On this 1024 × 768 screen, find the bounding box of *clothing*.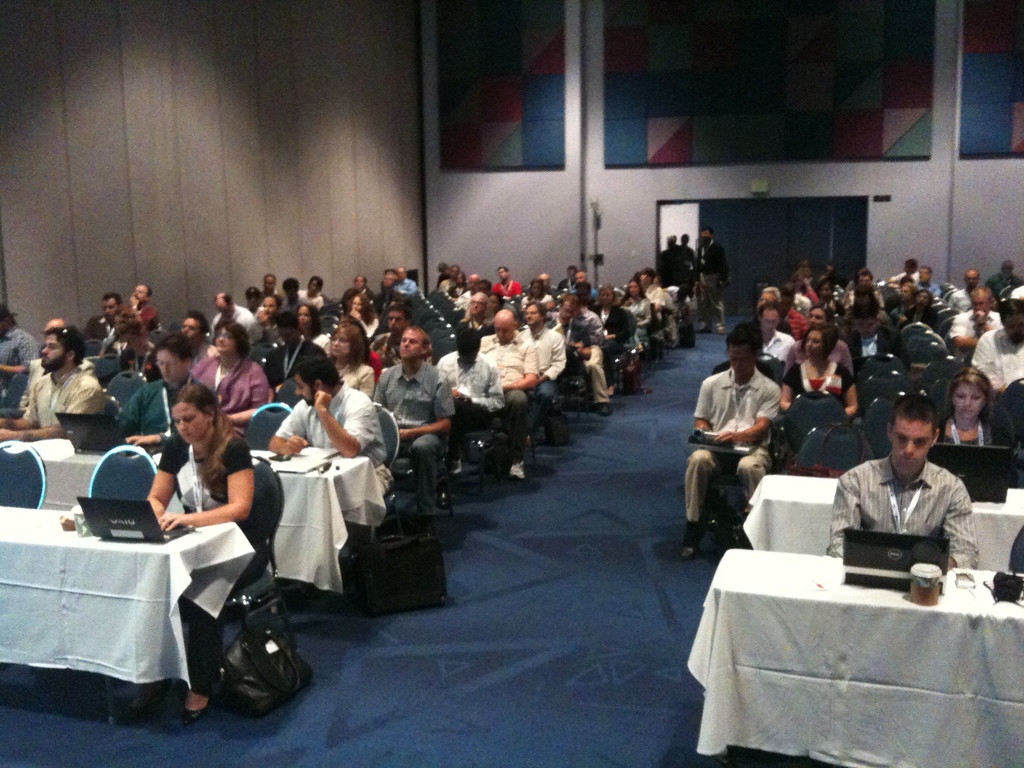
Bounding box: {"left": 118, "top": 375, "right": 201, "bottom": 436}.
